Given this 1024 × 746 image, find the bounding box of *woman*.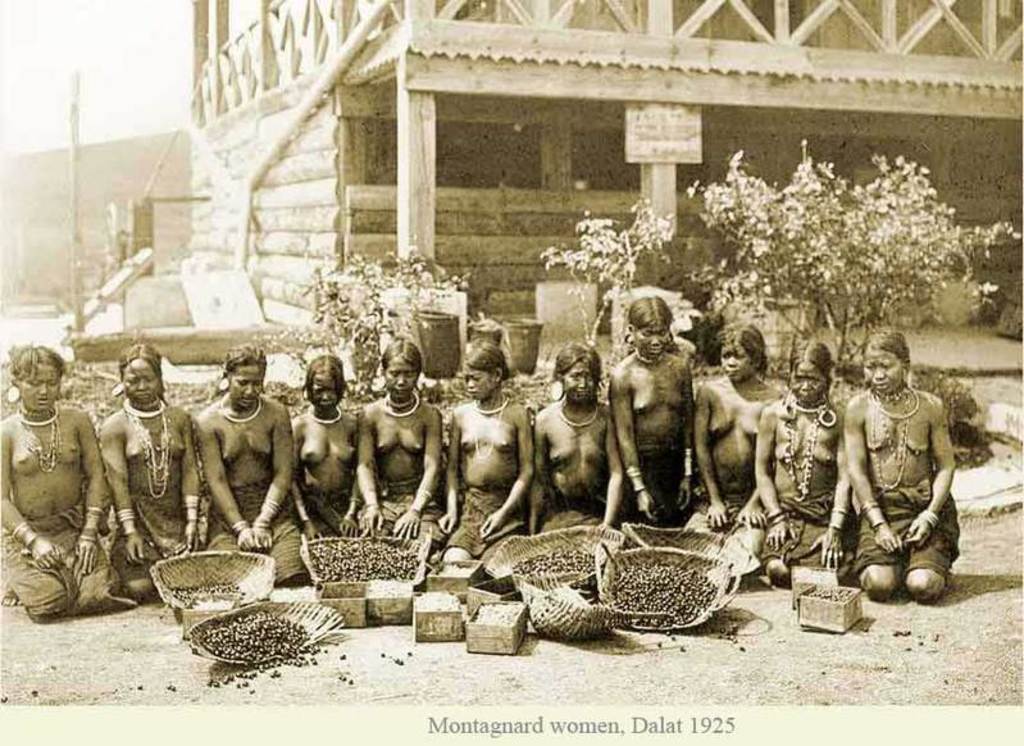
(left=436, top=337, right=529, bottom=567).
